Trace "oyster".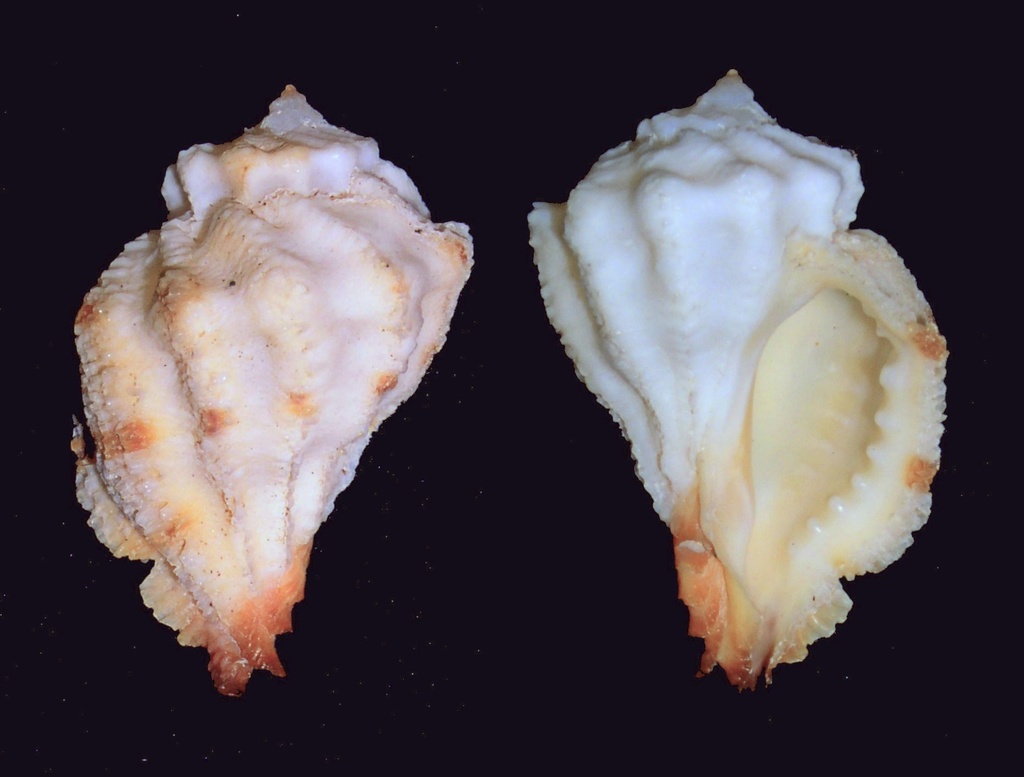
Traced to Rect(63, 77, 475, 698).
